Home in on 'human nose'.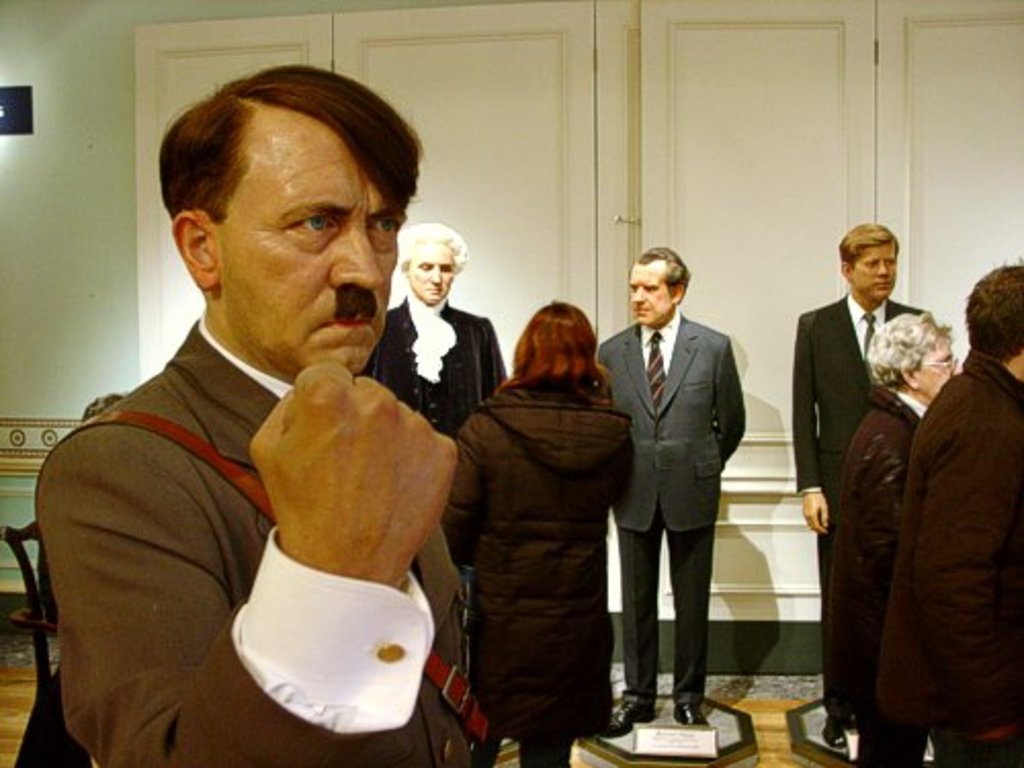
Homed in at crop(426, 268, 440, 287).
